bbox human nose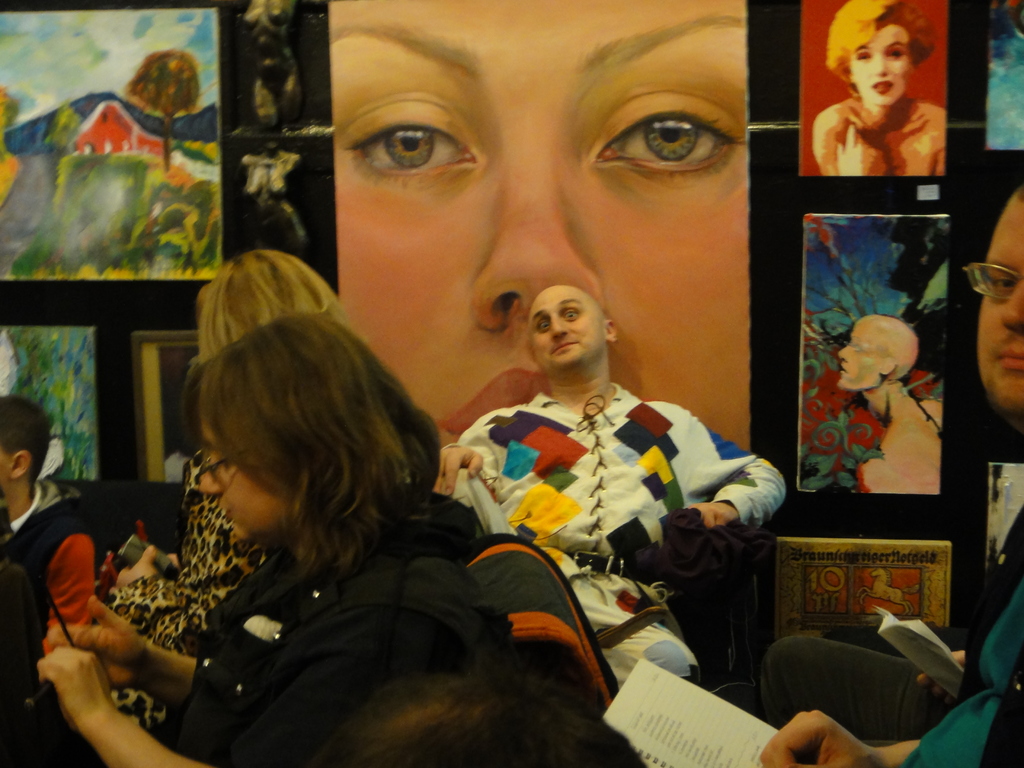
{"x1": 197, "y1": 456, "x2": 227, "y2": 499}
